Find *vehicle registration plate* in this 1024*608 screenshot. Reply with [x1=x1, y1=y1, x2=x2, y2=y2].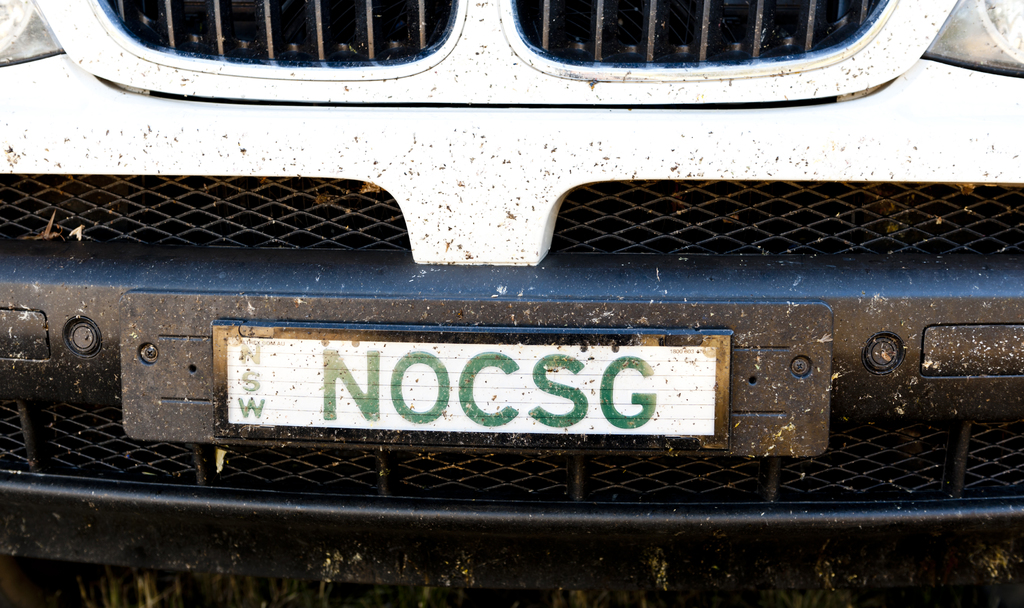
[x1=211, y1=324, x2=734, y2=438].
